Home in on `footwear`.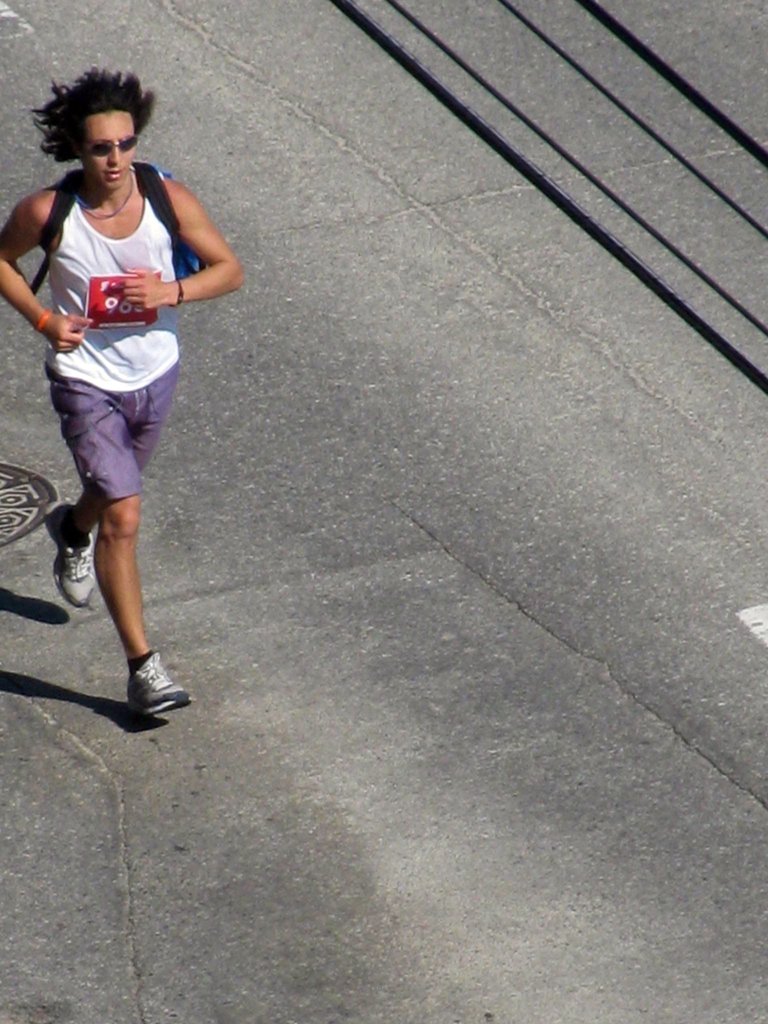
Homed in at 123, 645, 189, 720.
